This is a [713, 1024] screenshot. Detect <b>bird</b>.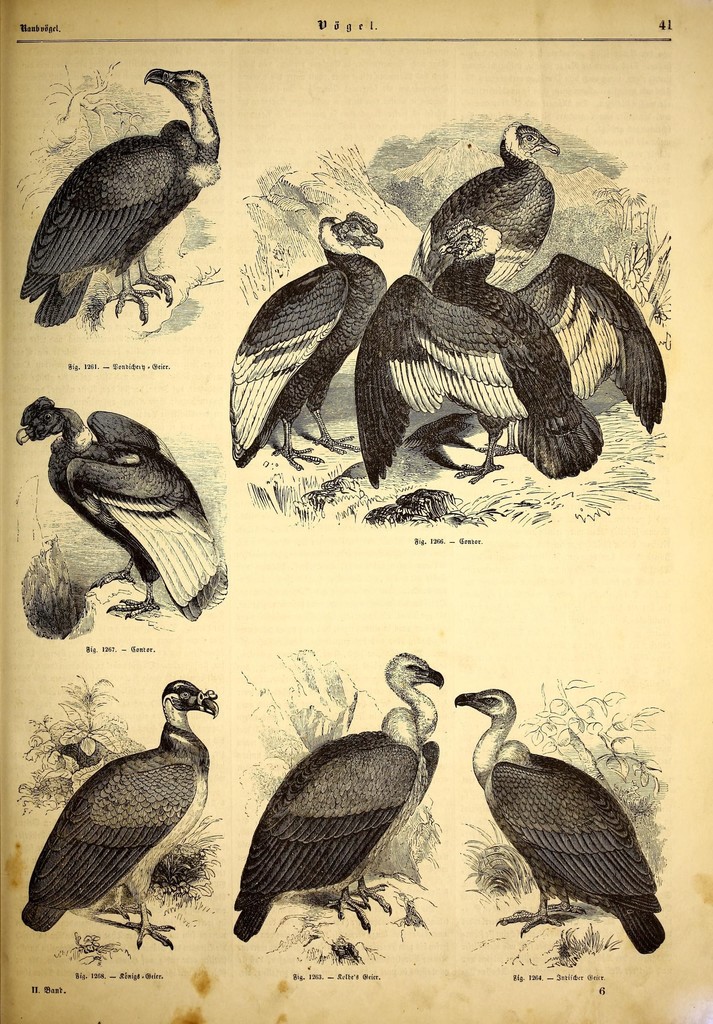
(15, 68, 227, 330).
